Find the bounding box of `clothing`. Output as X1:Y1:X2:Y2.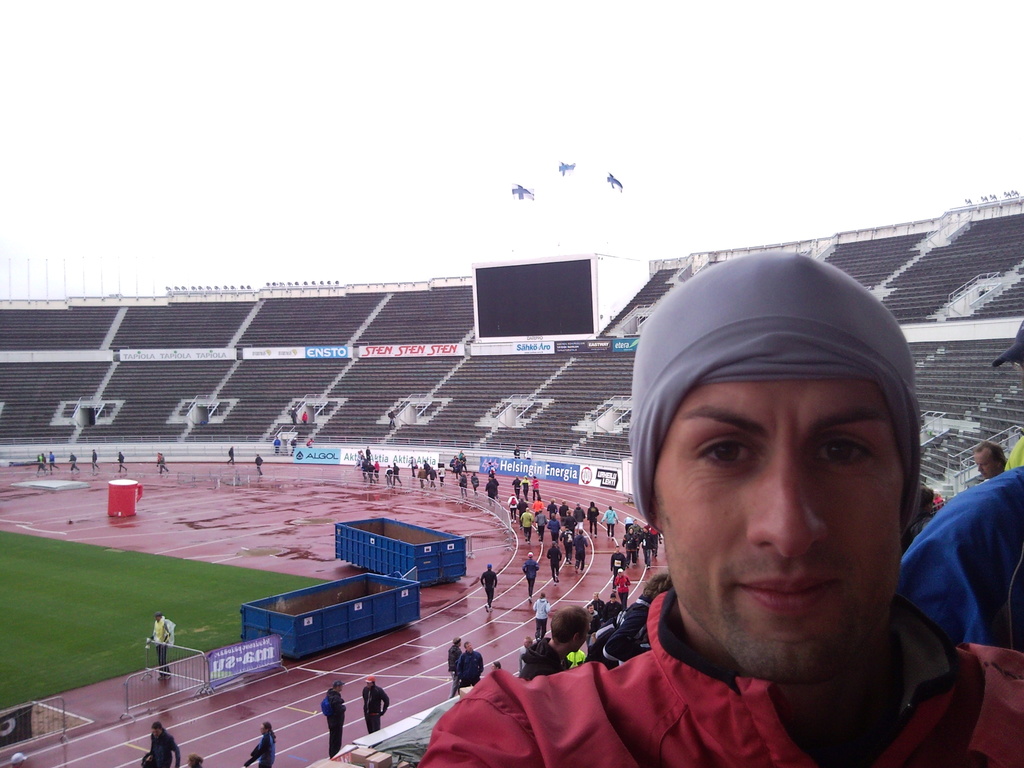
548:545:564:576.
